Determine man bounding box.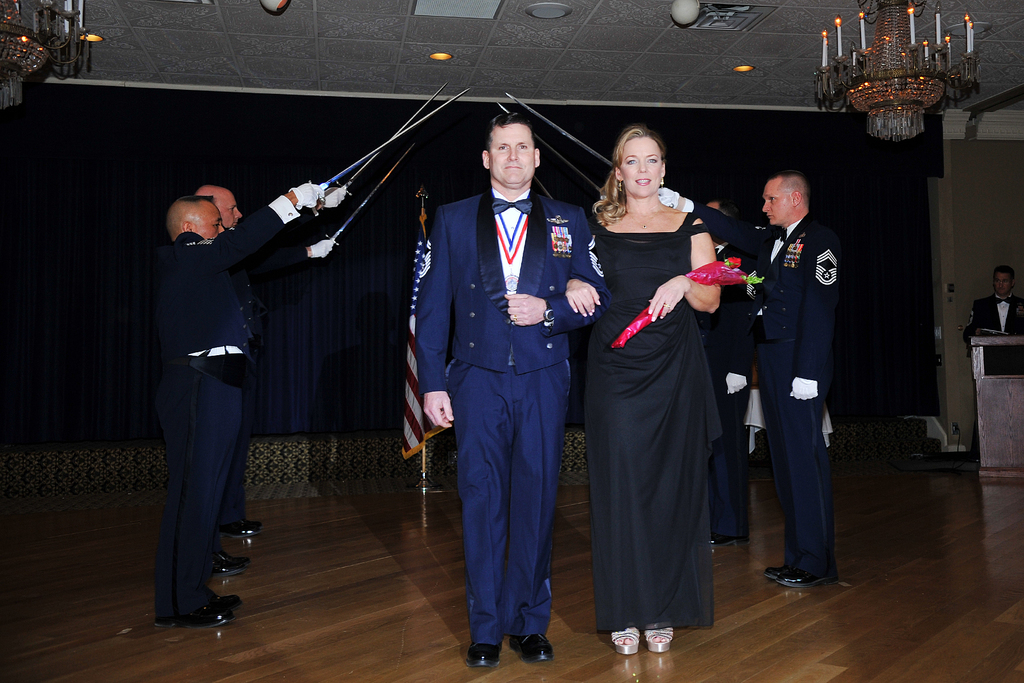
Determined: 966/265/1023/344.
